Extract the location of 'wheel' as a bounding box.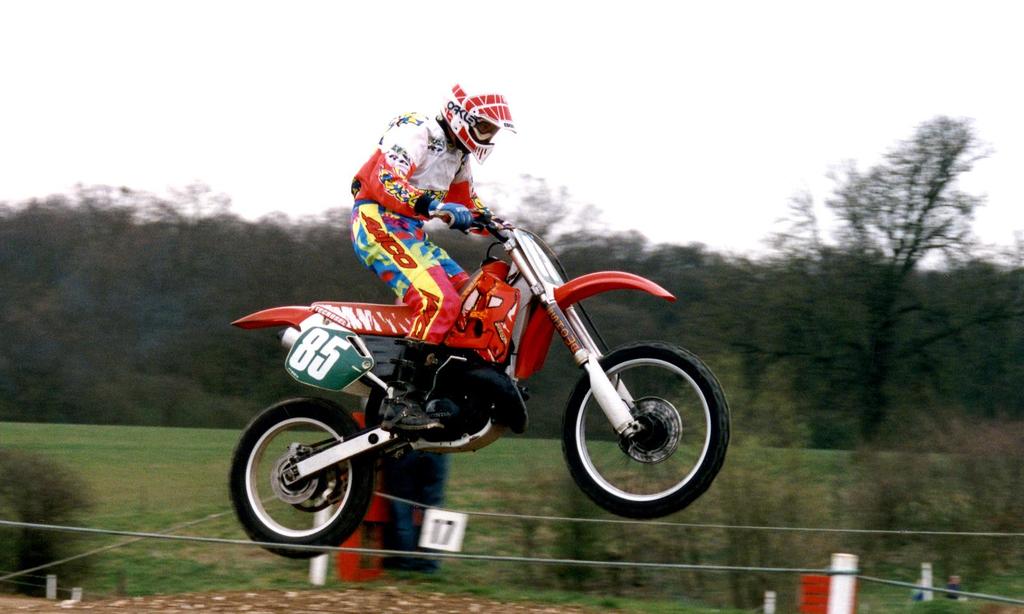
bbox=(227, 396, 374, 572).
